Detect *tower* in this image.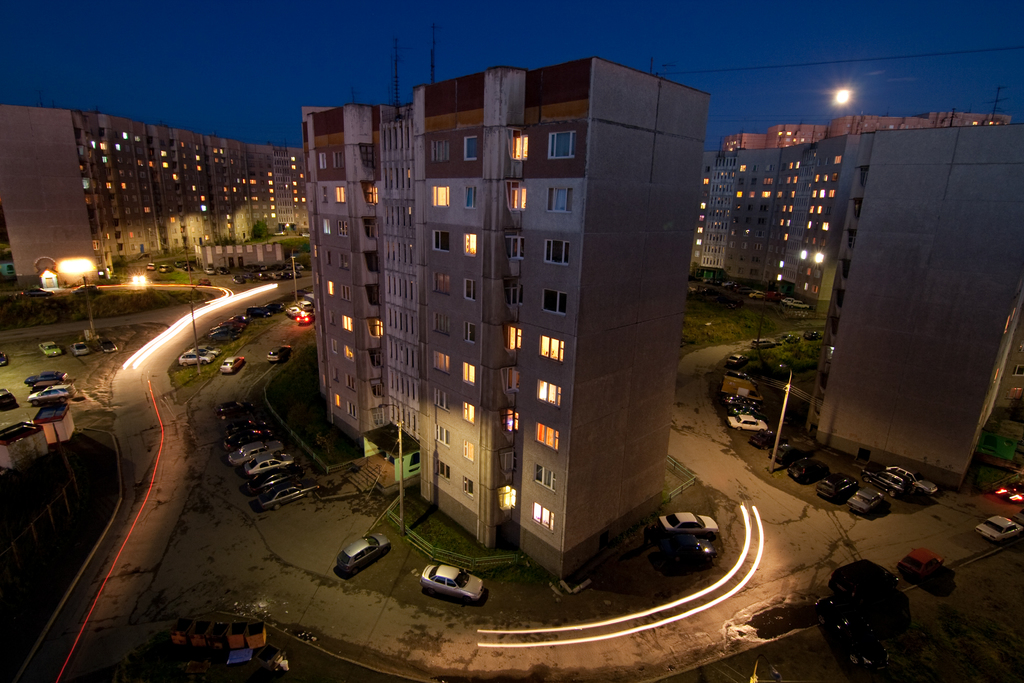
Detection: BBox(279, 49, 707, 558).
